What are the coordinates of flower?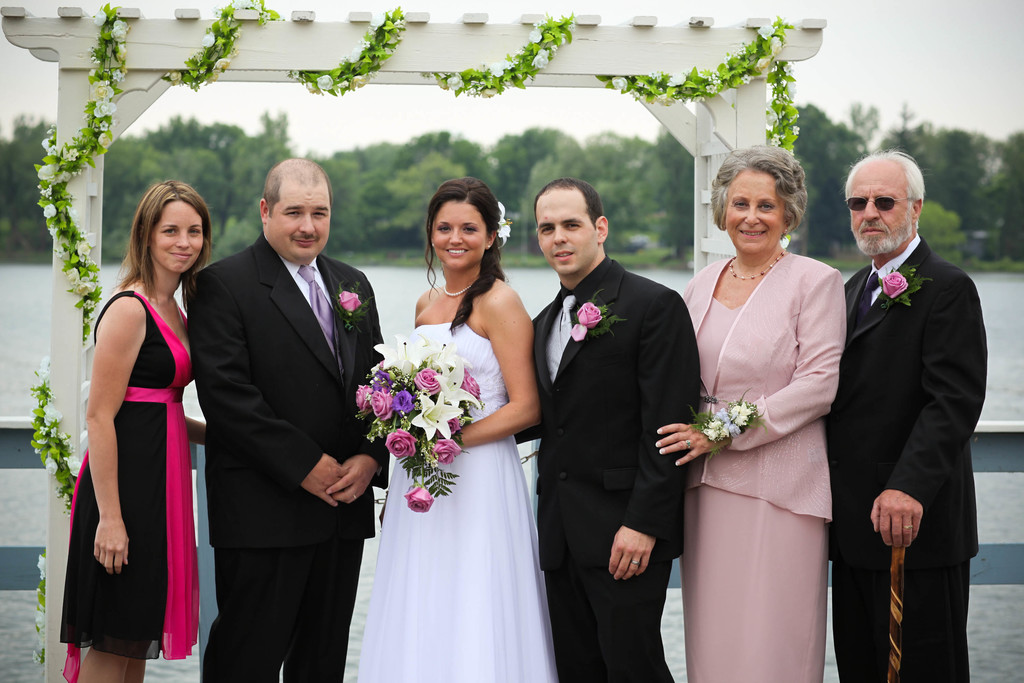
Rect(48, 145, 59, 156).
